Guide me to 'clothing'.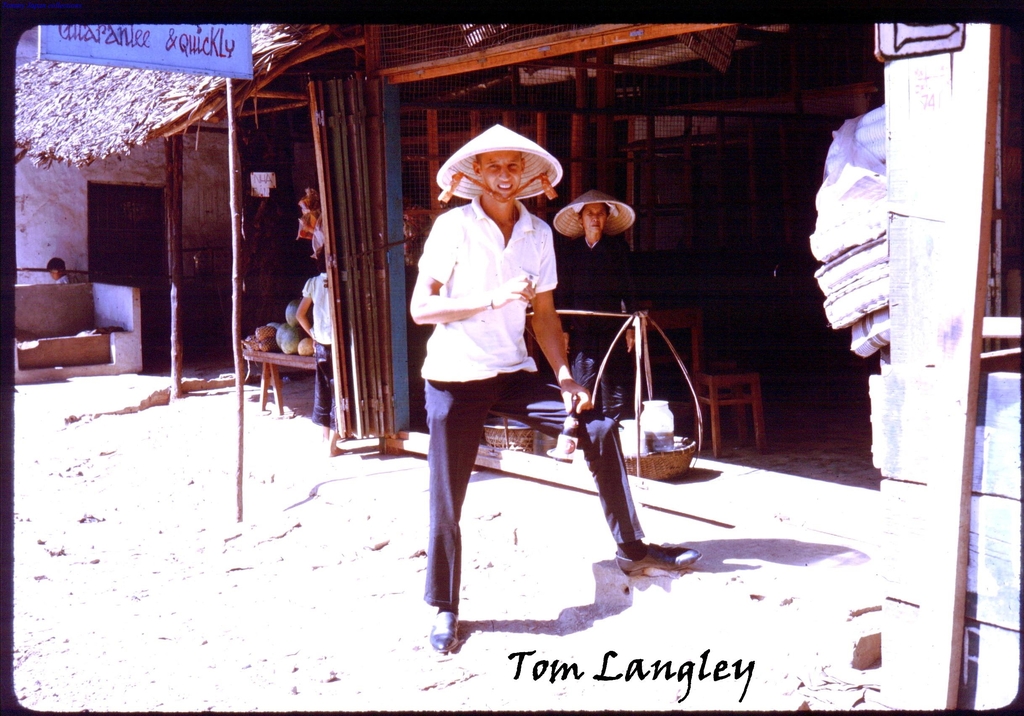
Guidance: x1=301, y1=266, x2=340, y2=424.
